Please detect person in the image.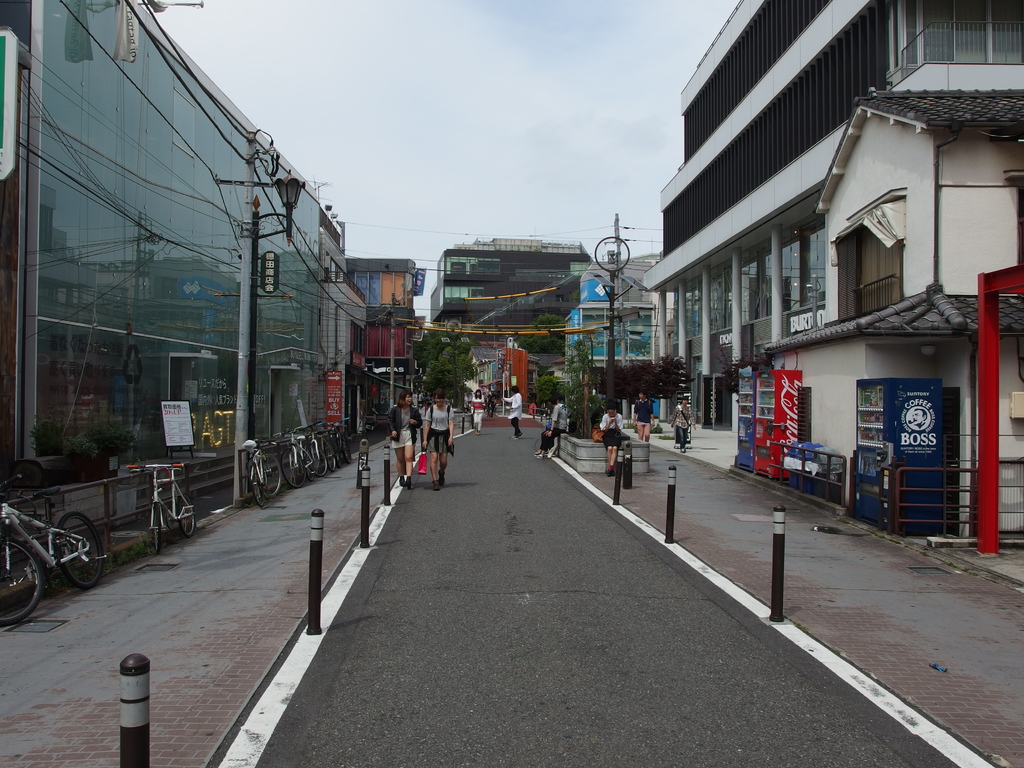
pyautogui.locateOnScreen(383, 387, 420, 491).
